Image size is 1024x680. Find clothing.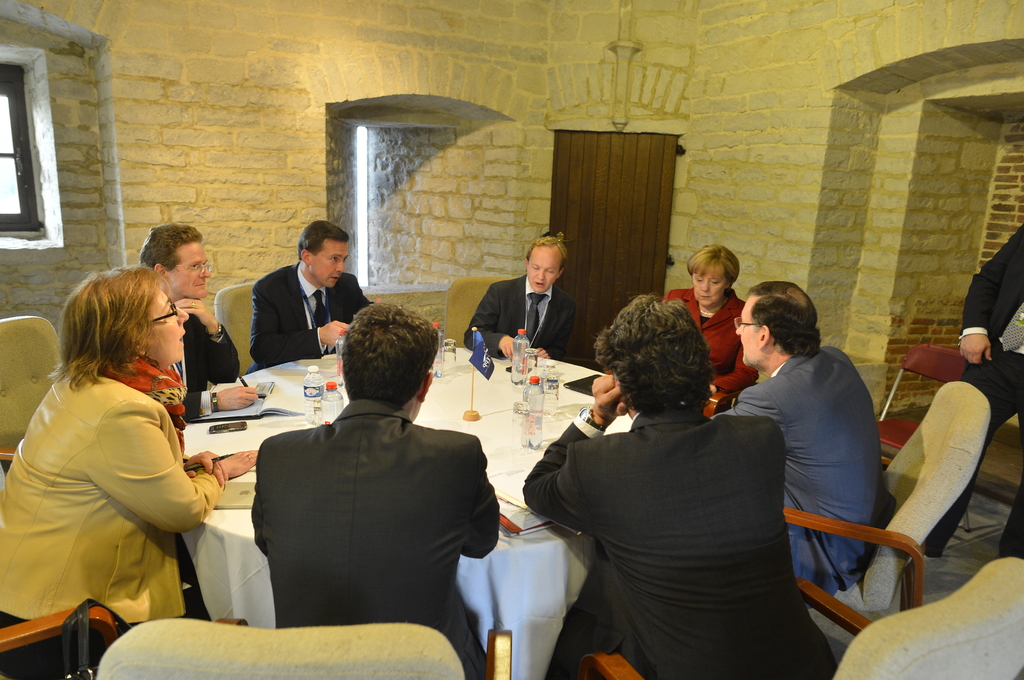
locate(673, 280, 756, 400).
